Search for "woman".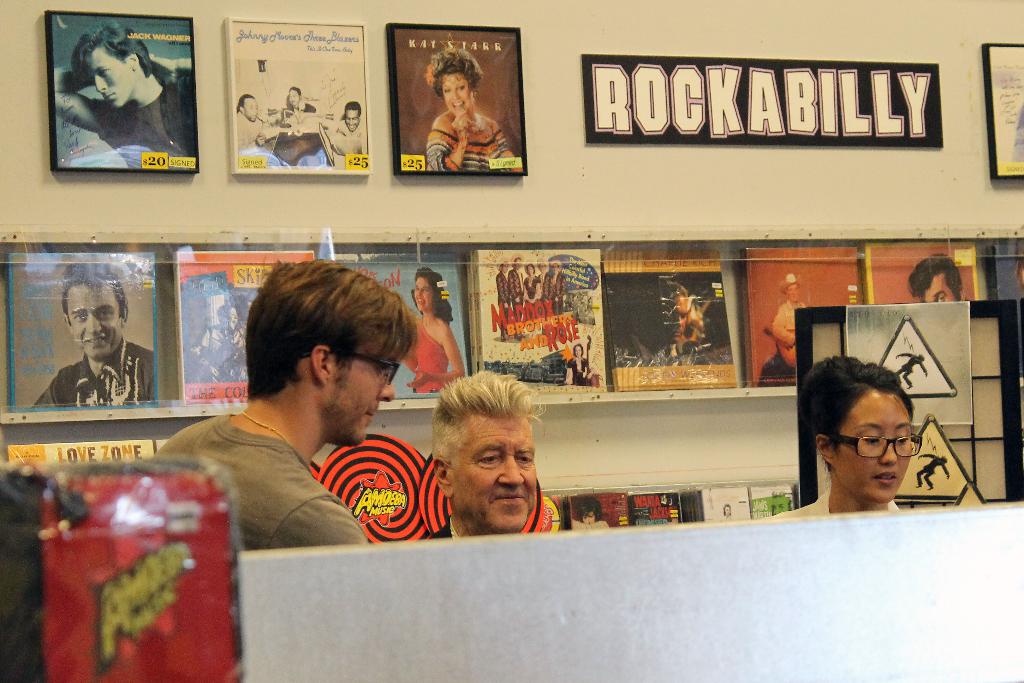
Found at pyautogui.locateOnScreen(525, 261, 544, 303).
